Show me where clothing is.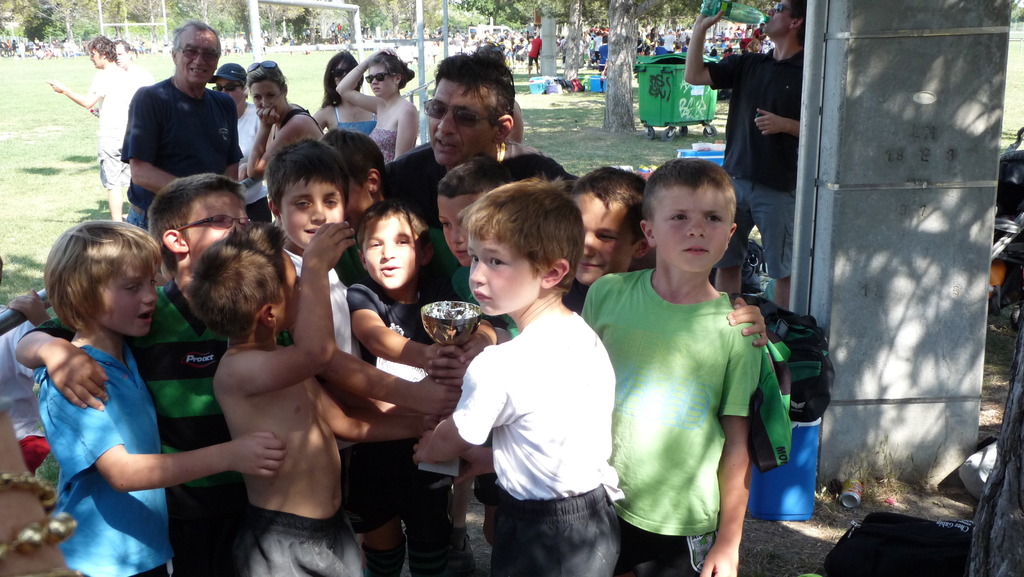
clothing is at Rect(274, 250, 363, 516).
